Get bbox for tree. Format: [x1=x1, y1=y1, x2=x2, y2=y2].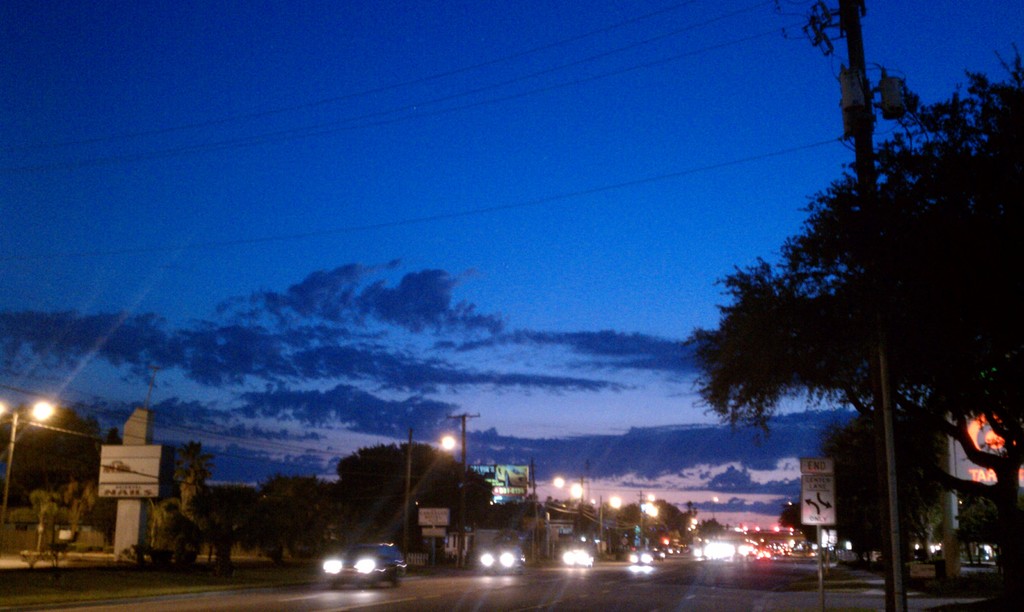
[x1=684, y1=45, x2=1023, y2=606].
